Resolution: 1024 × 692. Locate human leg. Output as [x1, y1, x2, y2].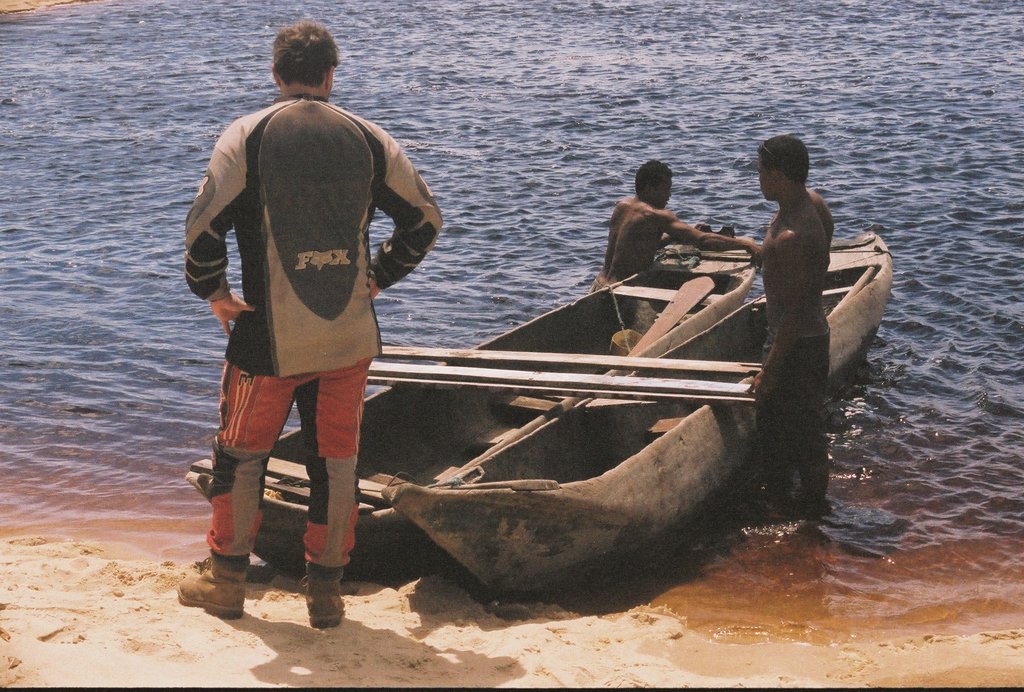
[295, 302, 375, 629].
